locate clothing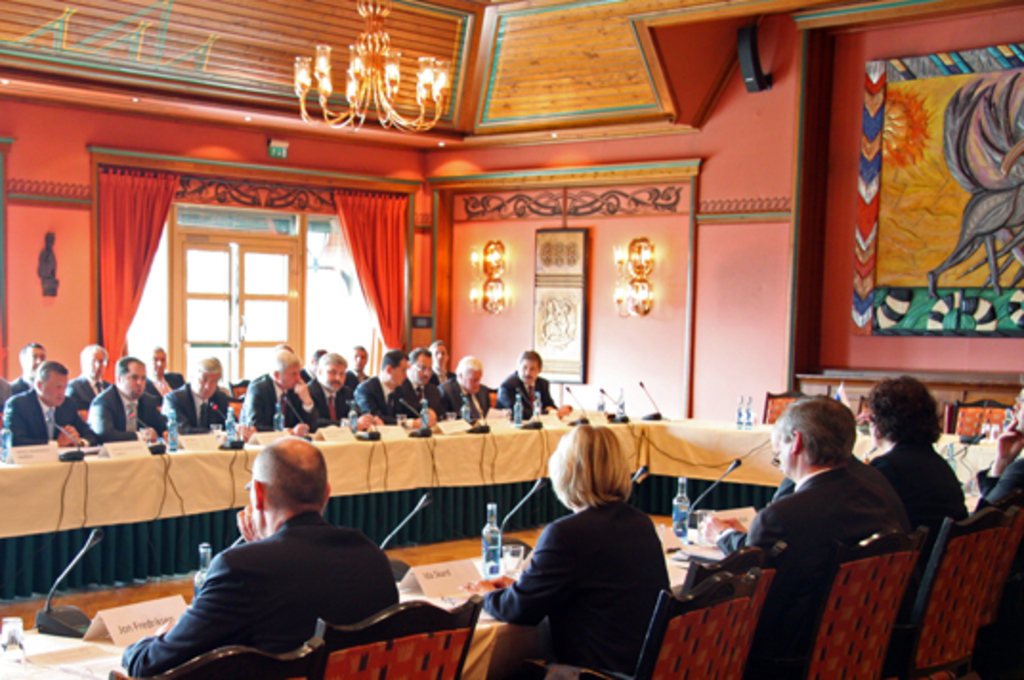
x1=957 y1=453 x2=1022 y2=521
